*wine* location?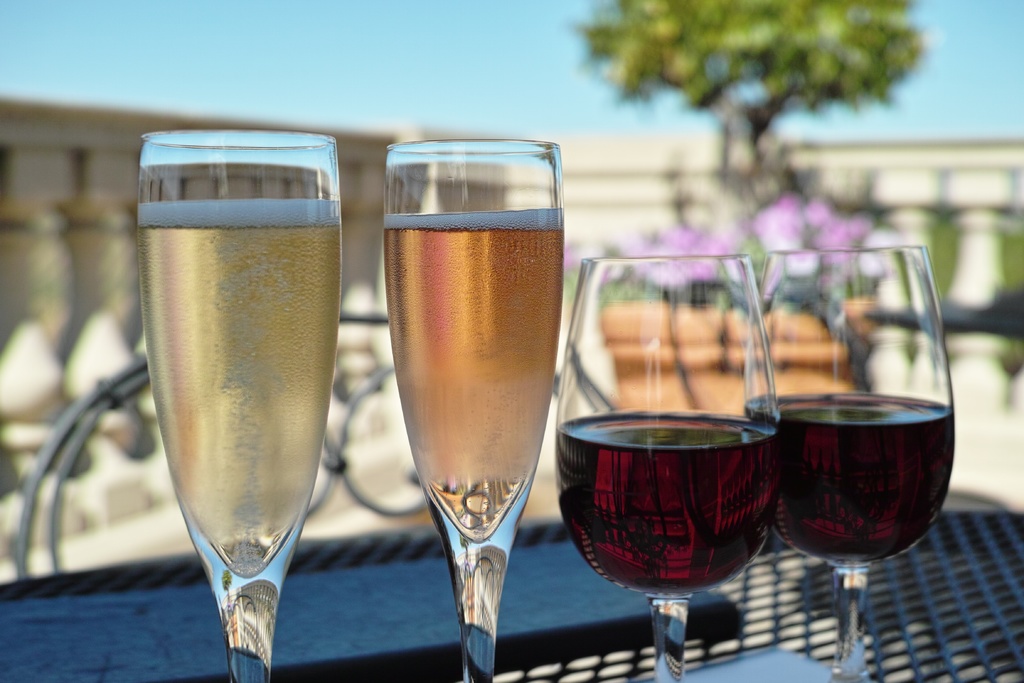
[left=556, top=409, right=783, bottom=598]
